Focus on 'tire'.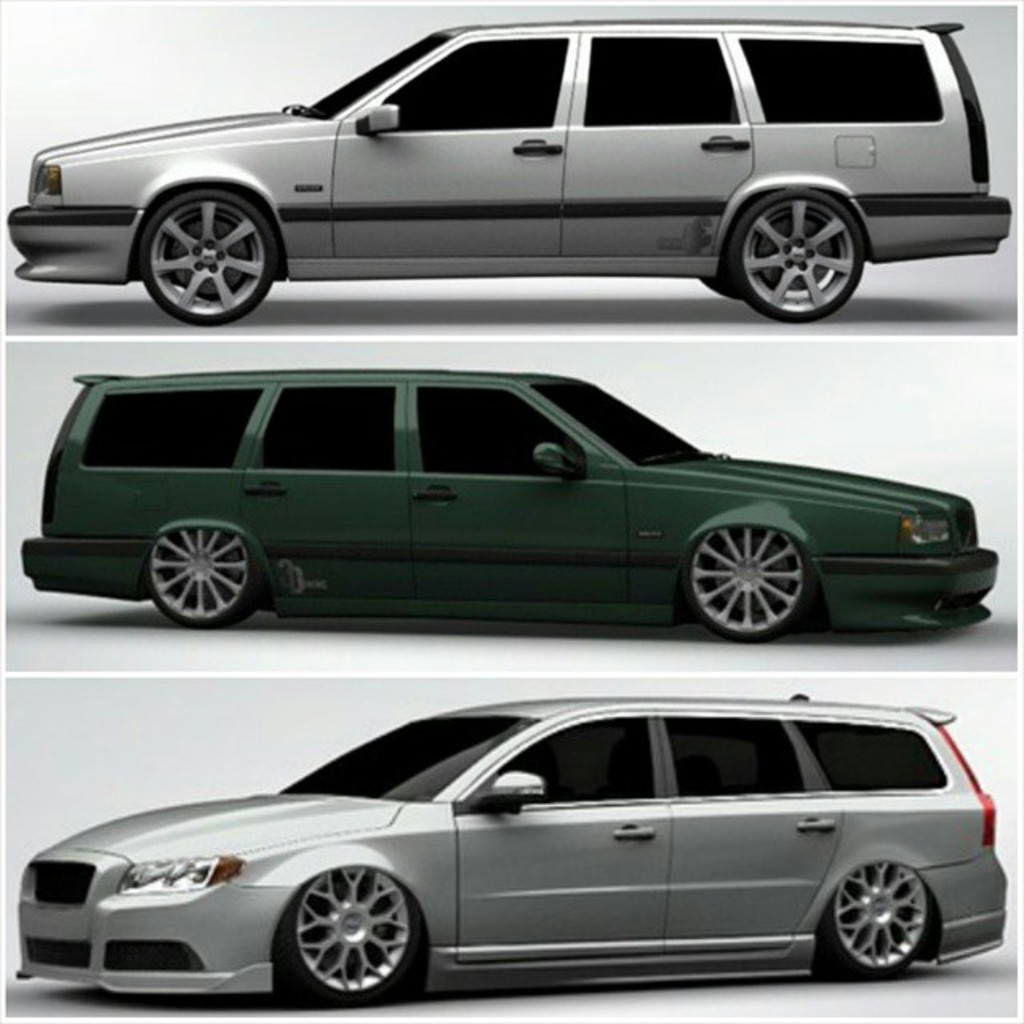
Focused at [x1=262, y1=869, x2=430, y2=1002].
